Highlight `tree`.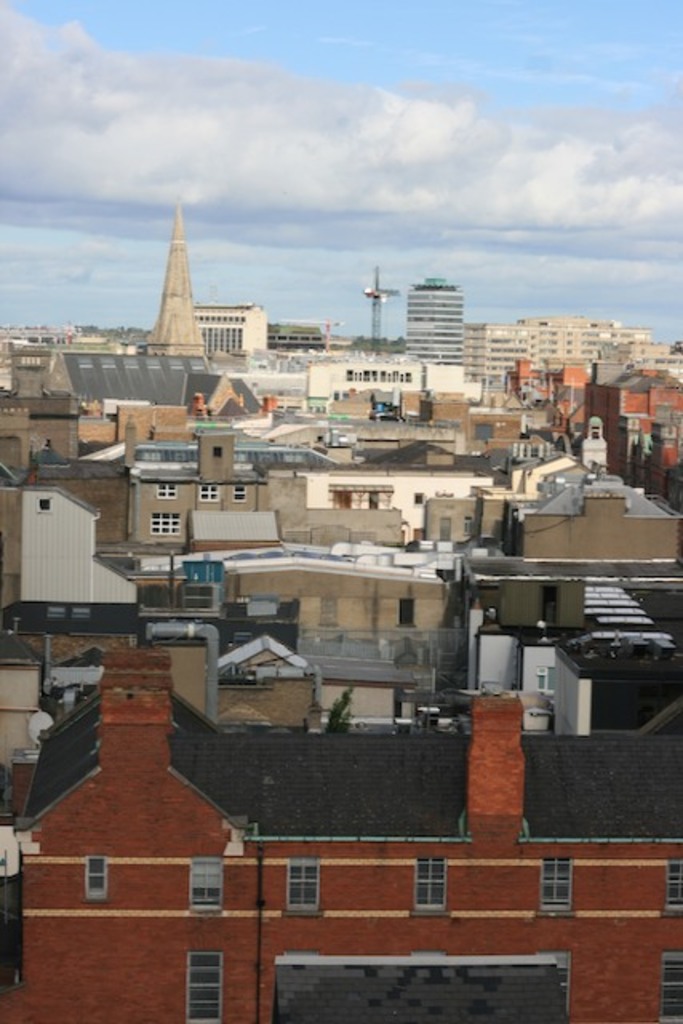
Highlighted region: (331,686,357,733).
